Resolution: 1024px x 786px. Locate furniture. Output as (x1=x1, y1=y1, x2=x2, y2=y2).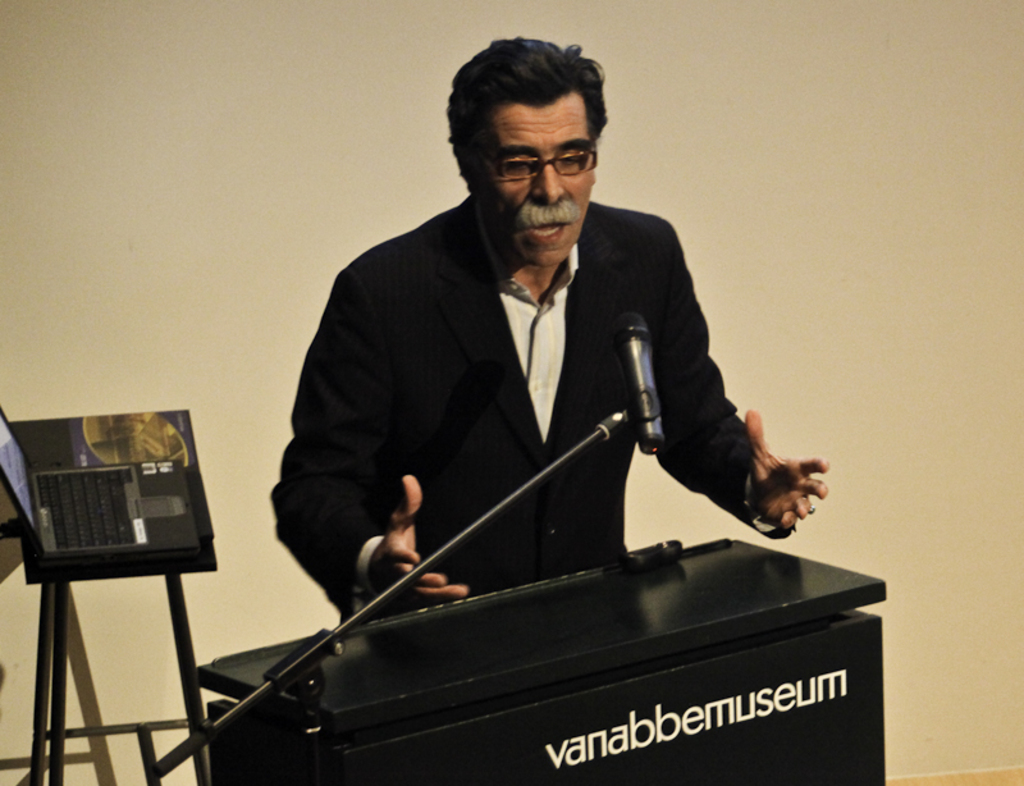
(x1=17, y1=535, x2=218, y2=785).
